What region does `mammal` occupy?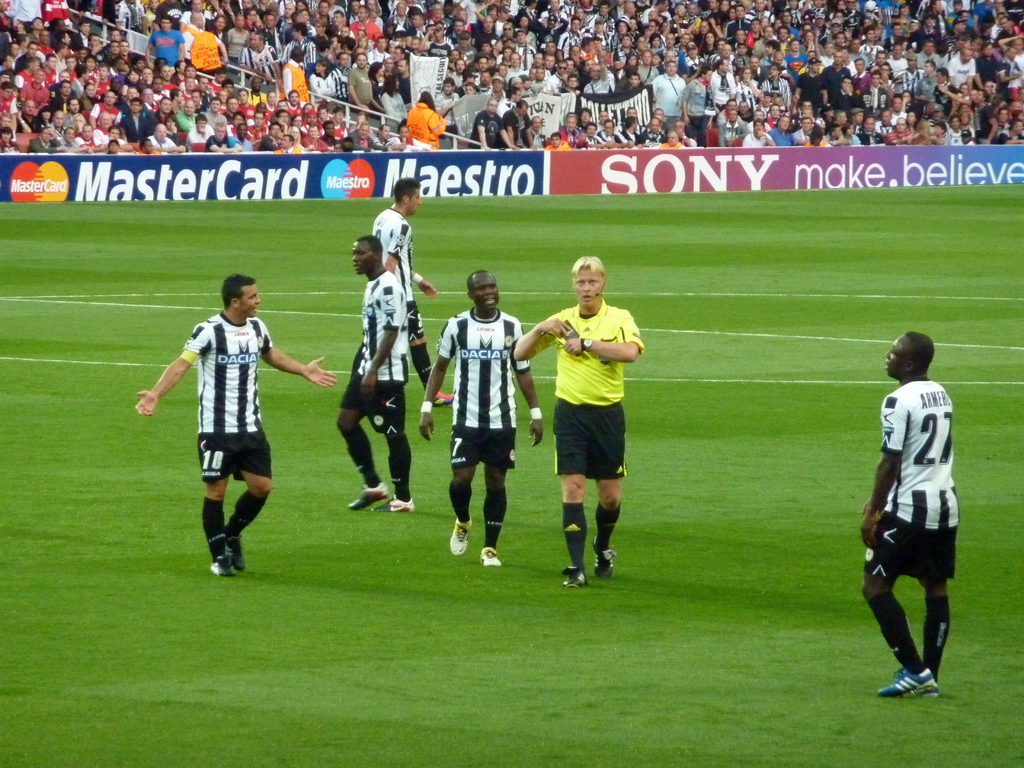
detection(861, 328, 966, 708).
